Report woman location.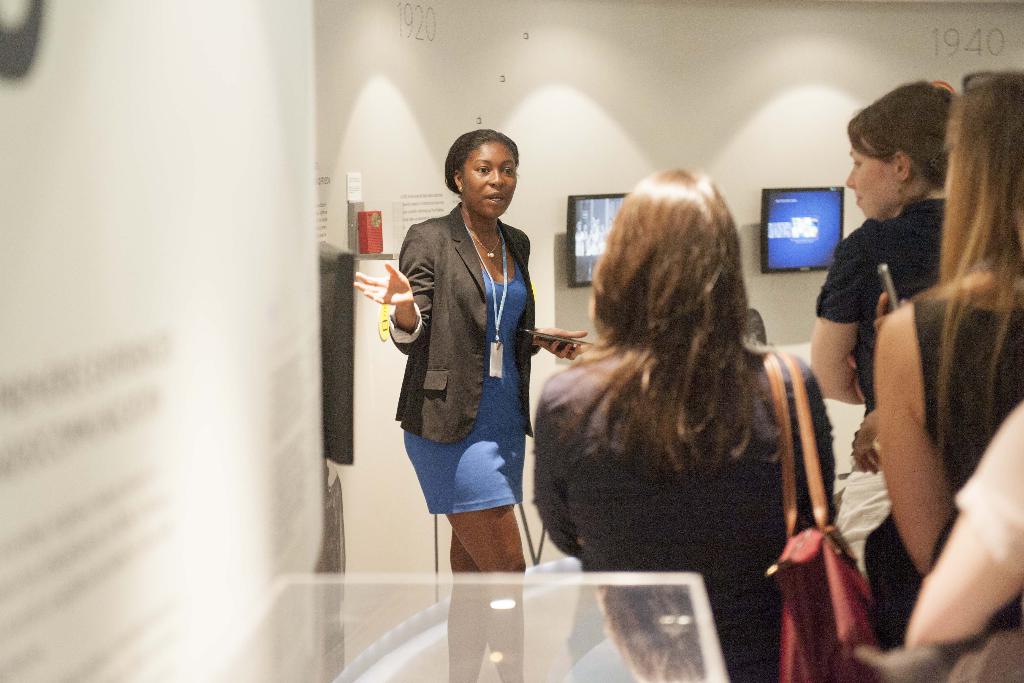
Report: Rect(801, 77, 960, 656).
